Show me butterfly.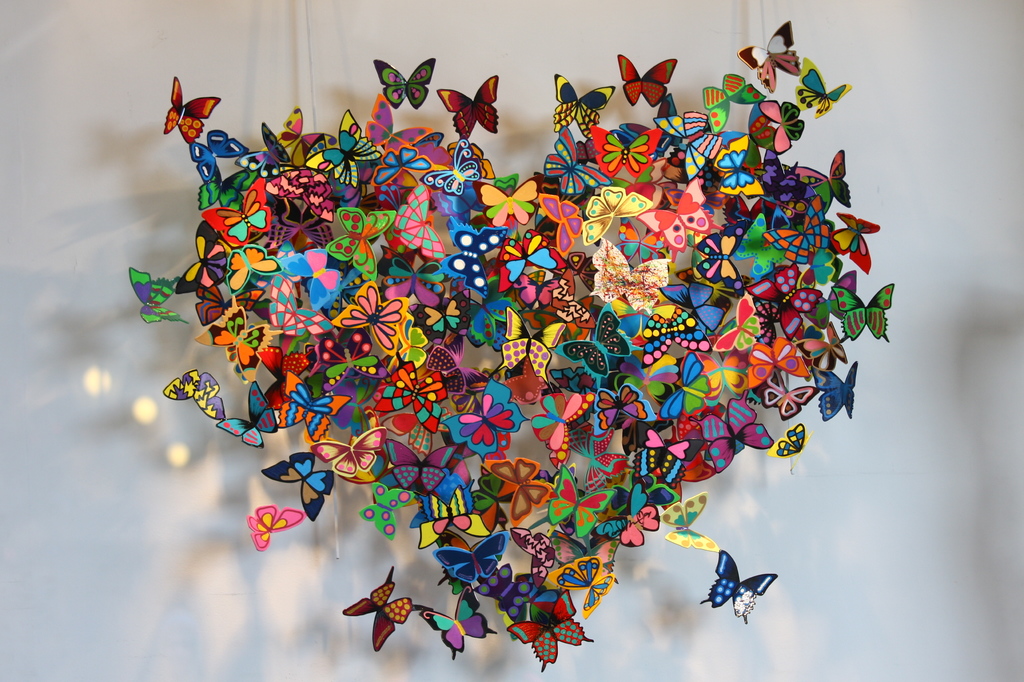
butterfly is here: <box>701,70,761,134</box>.
